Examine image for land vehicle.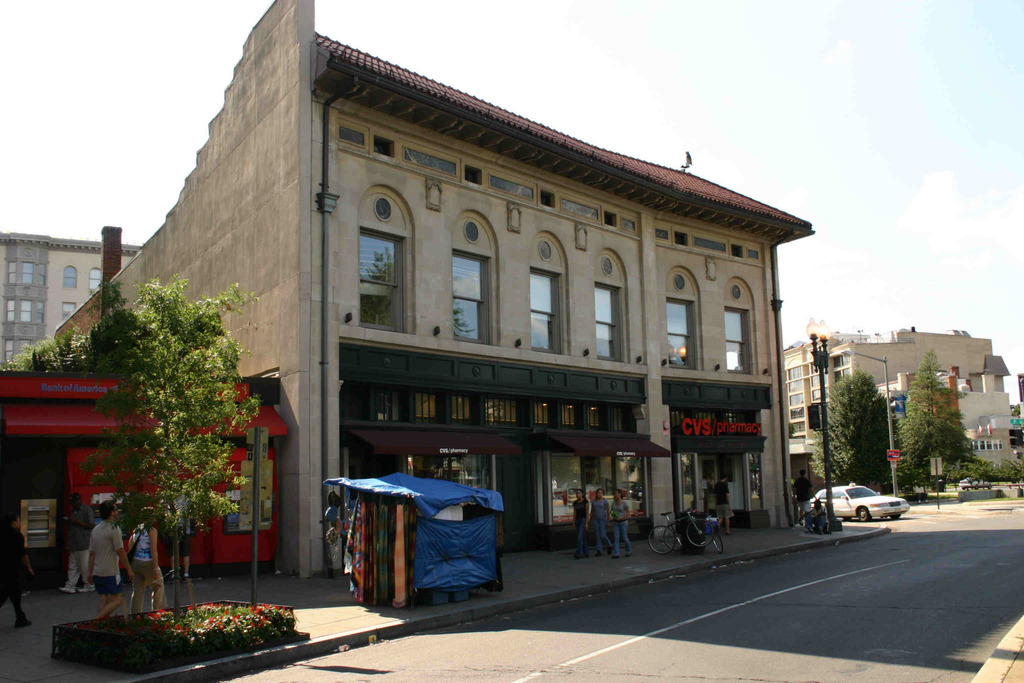
Examination result: <bbox>960, 476, 991, 488</bbox>.
